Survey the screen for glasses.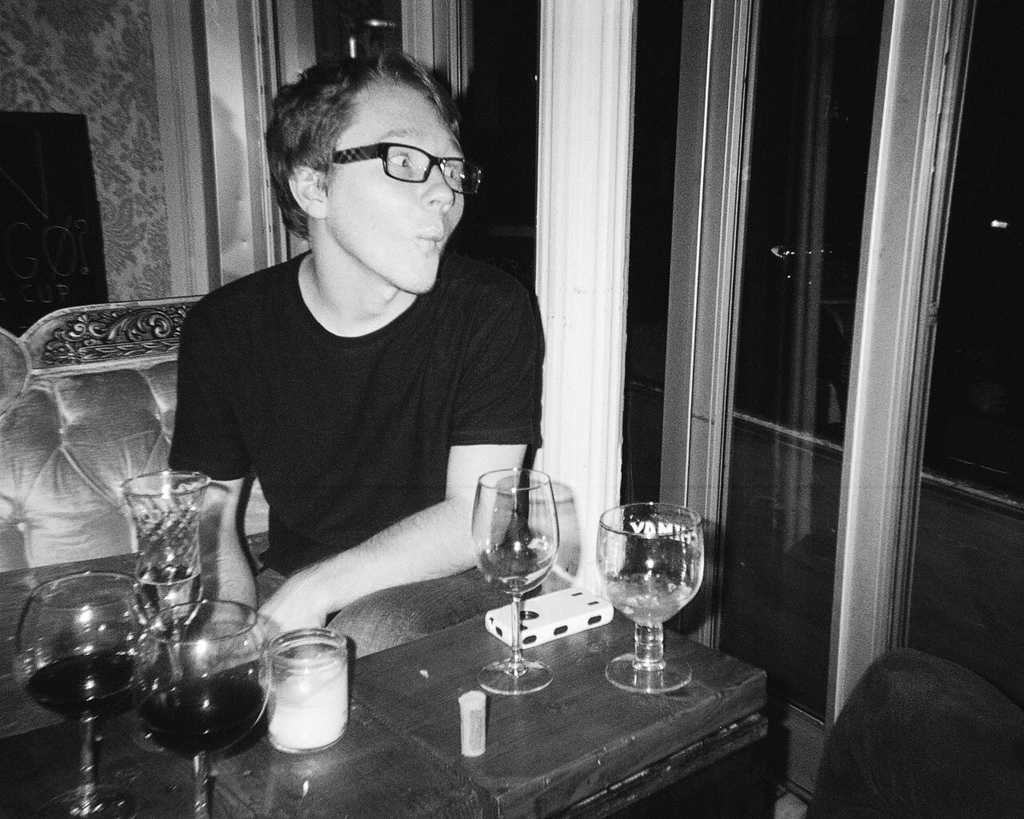
Survey found: l=335, t=129, r=461, b=196.
